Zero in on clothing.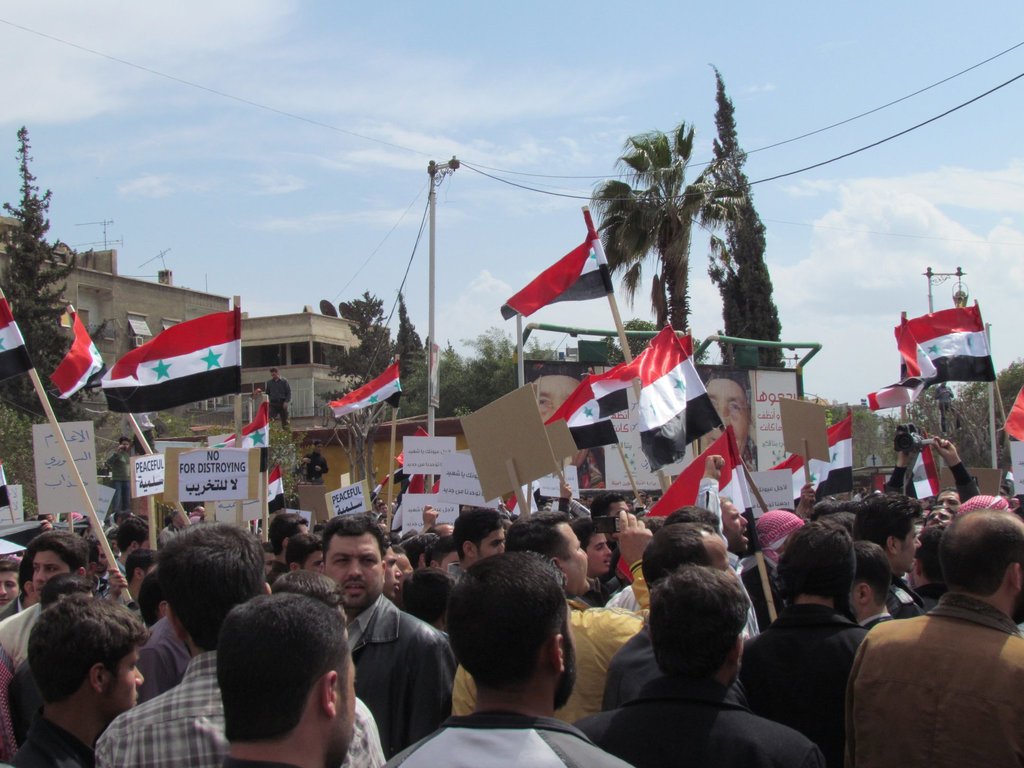
Zeroed in: bbox=(120, 408, 158, 456).
